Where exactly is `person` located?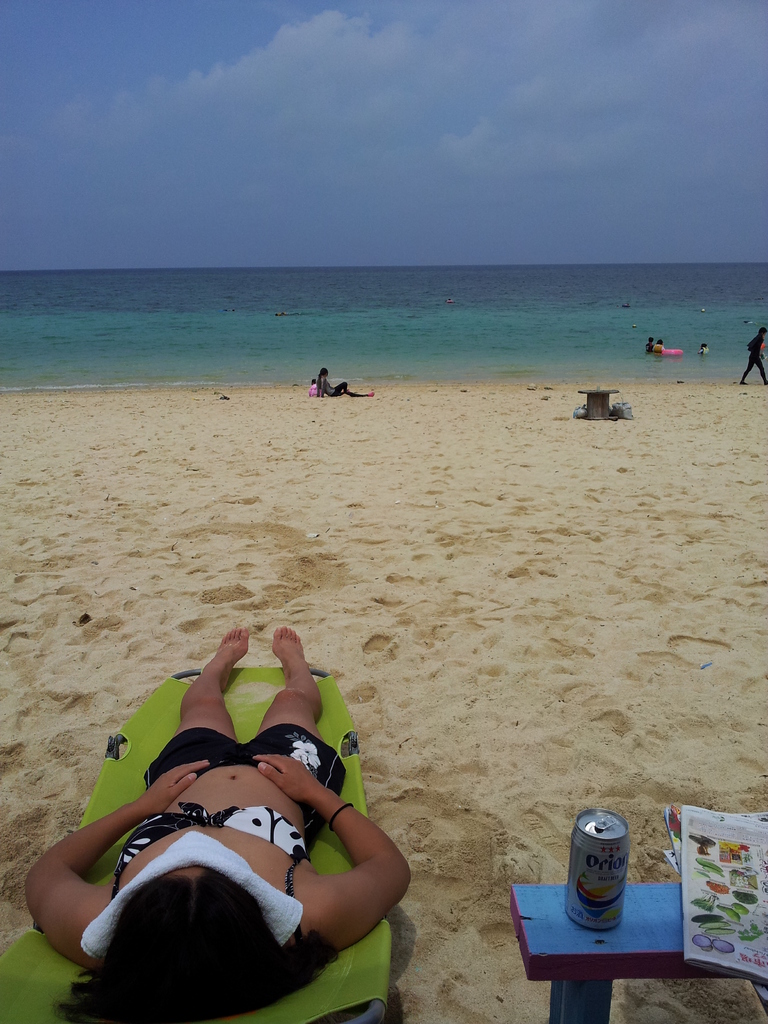
Its bounding box is Rect(740, 330, 767, 383).
